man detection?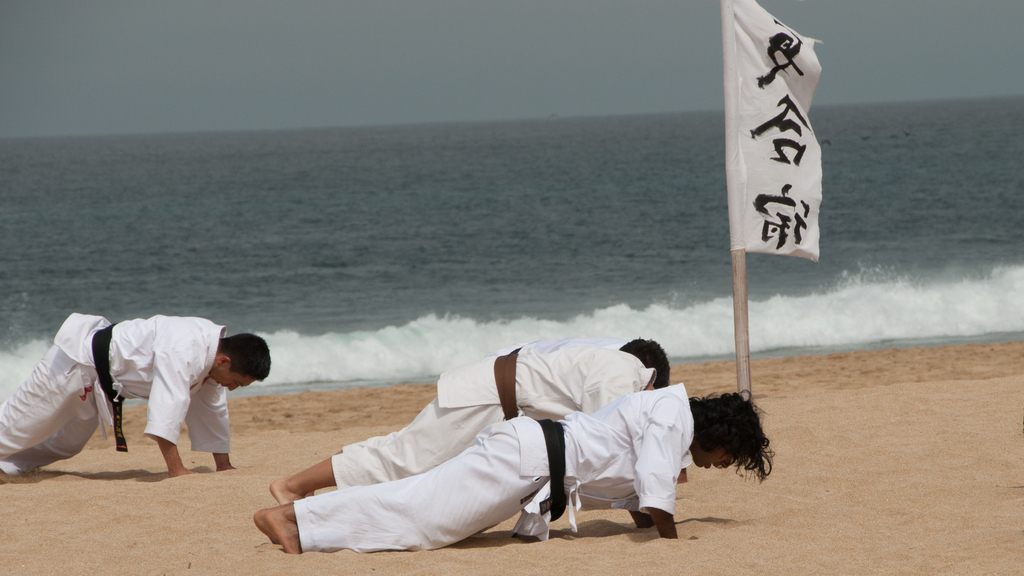
(x1=0, y1=308, x2=271, y2=493)
